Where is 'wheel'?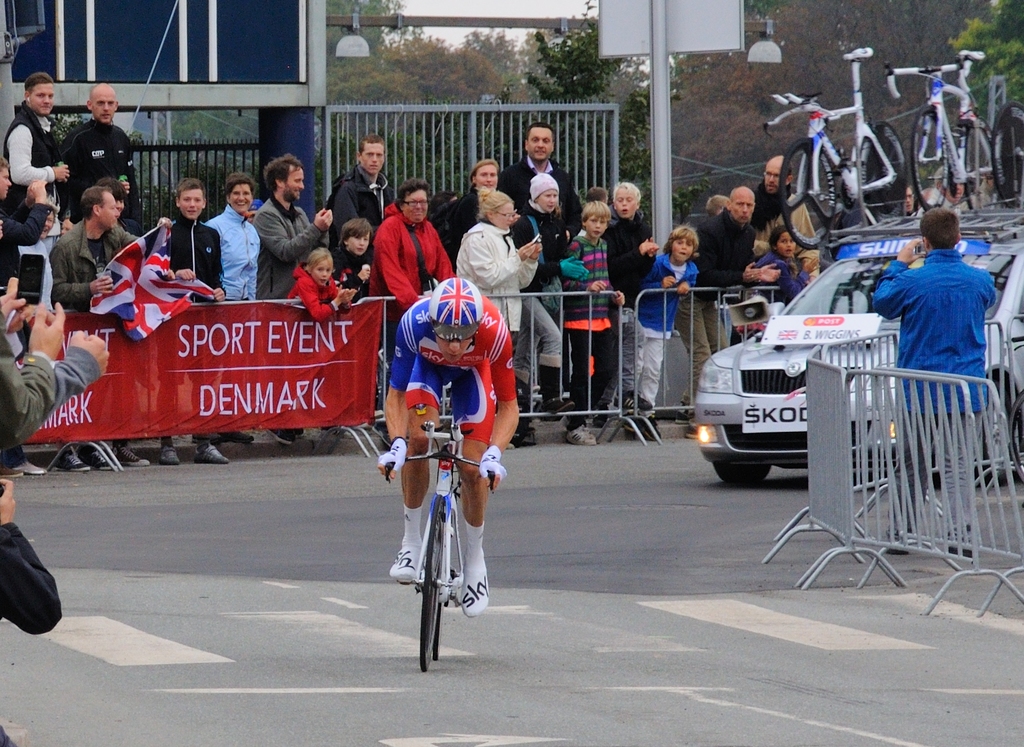
l=988, t=102, r=1023, b=208.
